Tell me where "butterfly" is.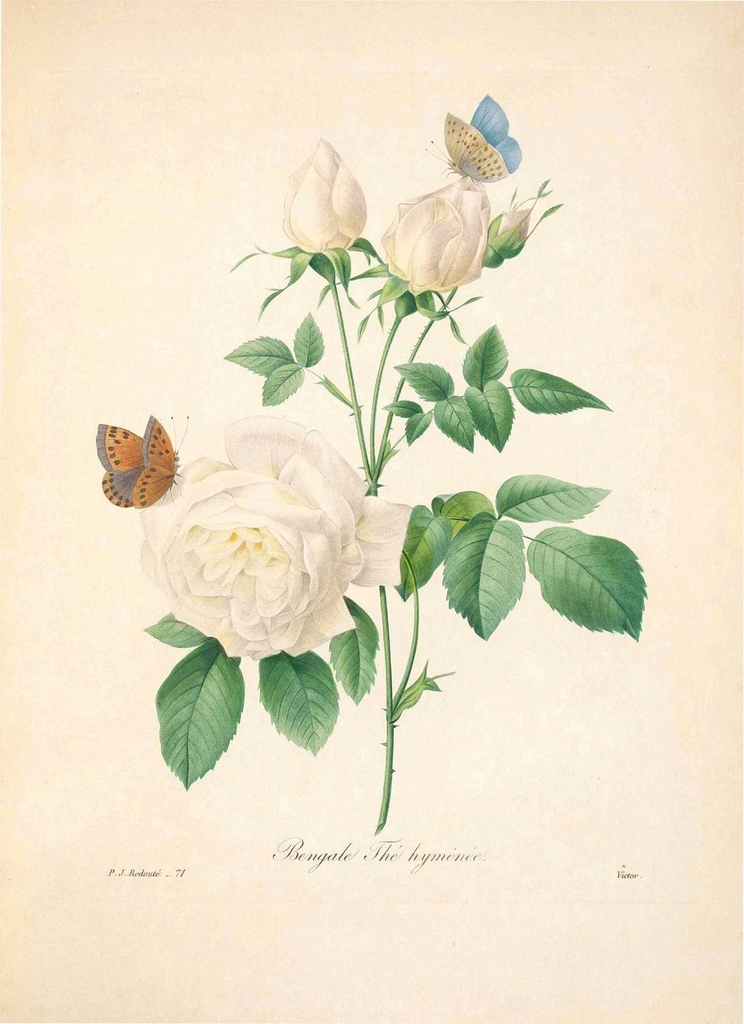
"butterfly" is at box=[87, 404, 184, 512].
